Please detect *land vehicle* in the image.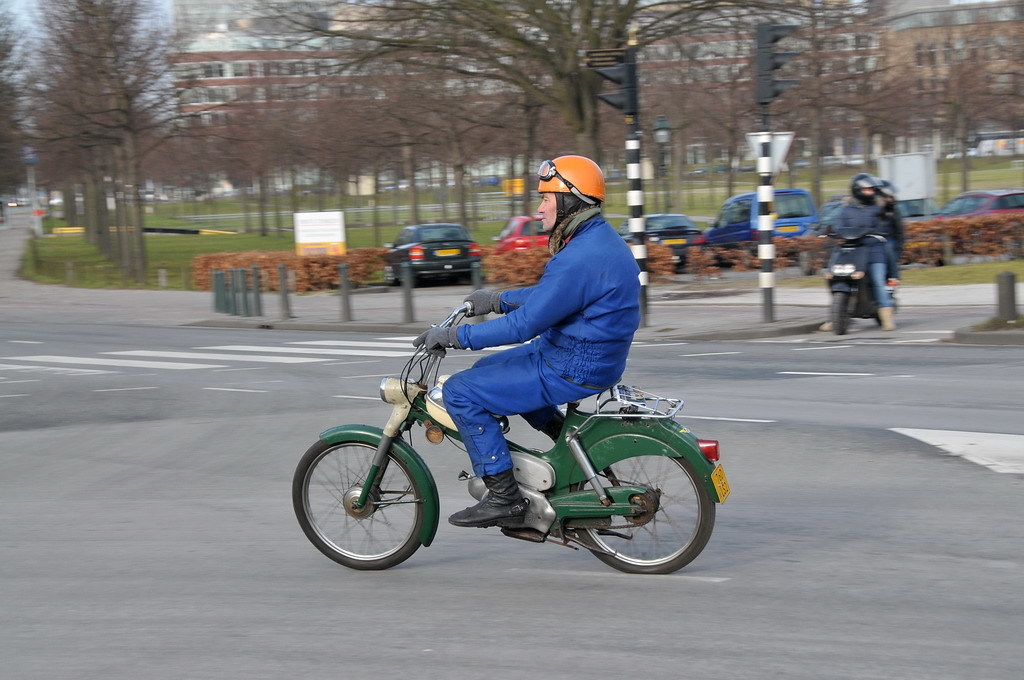
288:298:730:571.
